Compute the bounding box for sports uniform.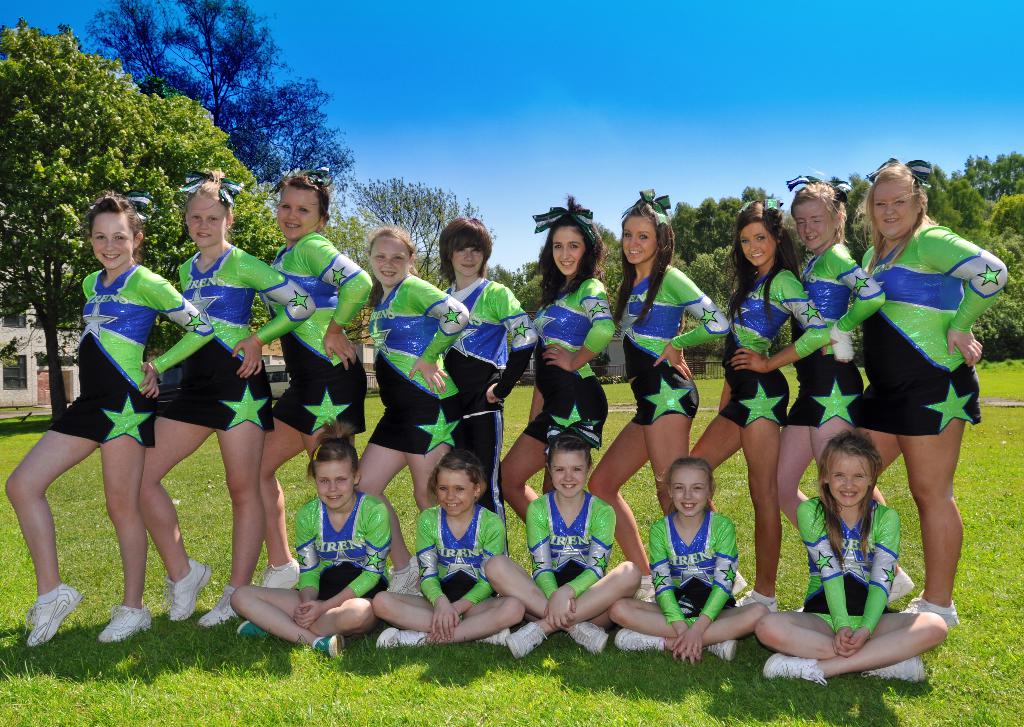
[x1=764, y1=241, x2=882, y2=610].
